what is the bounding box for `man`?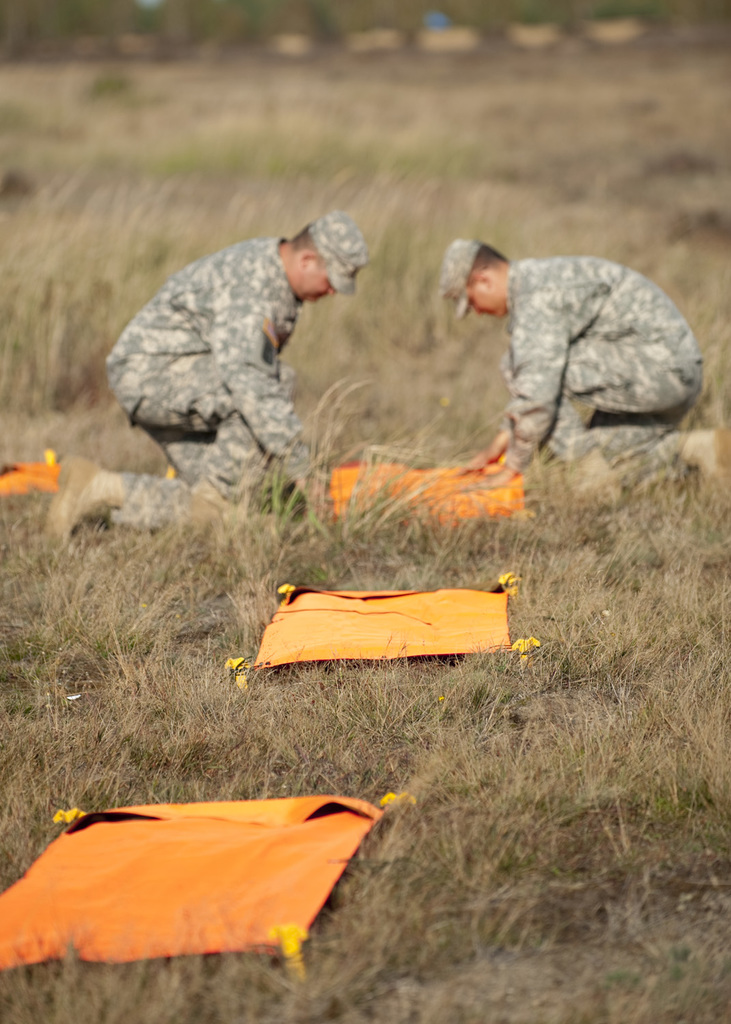
box(401, 222, 715, 485).
